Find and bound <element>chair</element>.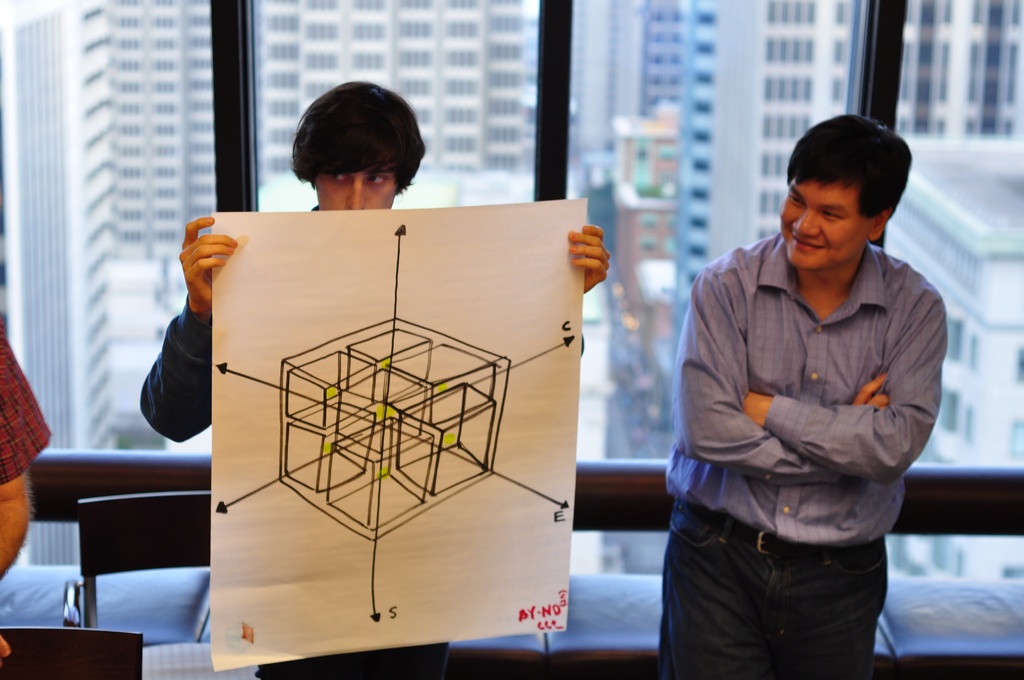
Bound: [0, 623, 140, 679].
